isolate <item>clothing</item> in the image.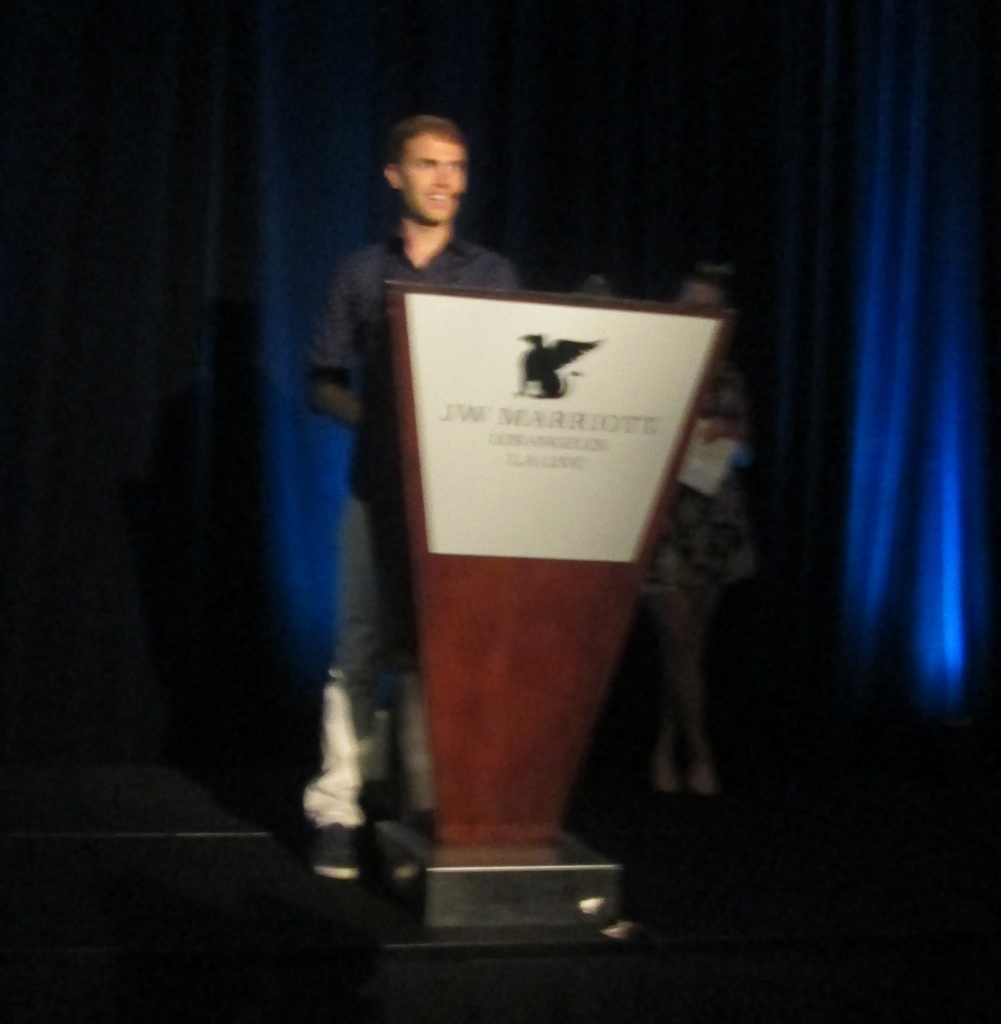
Isolated region: 291,211,532,829.
